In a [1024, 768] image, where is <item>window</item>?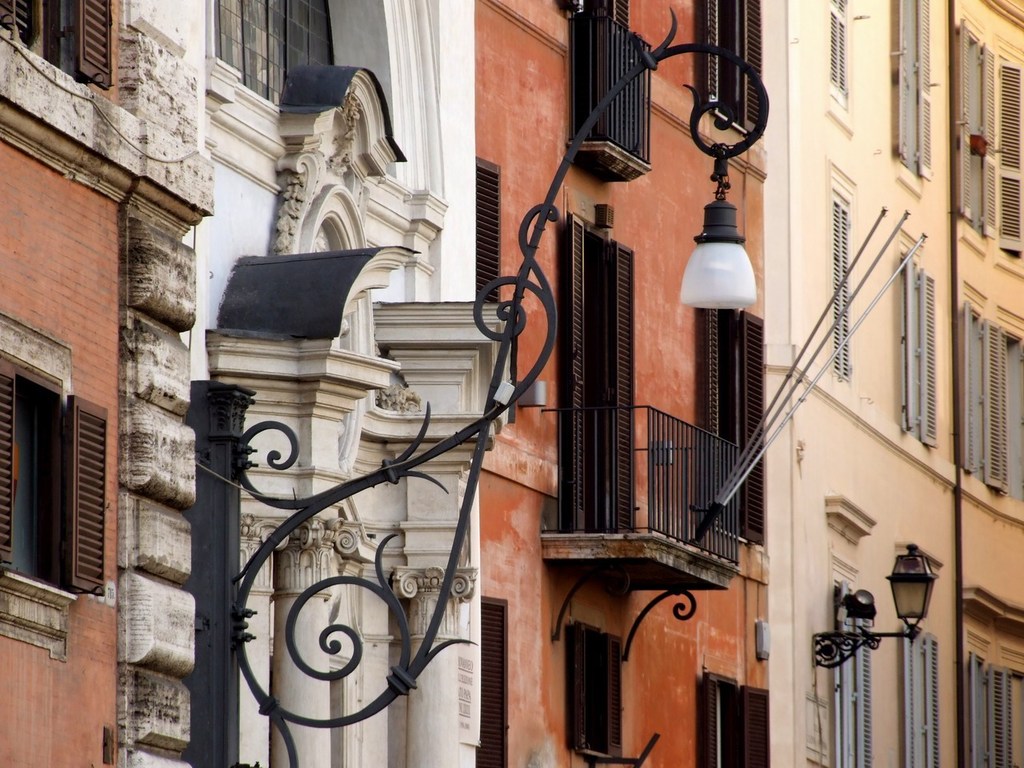
box=[712, 682, 742, 766].
